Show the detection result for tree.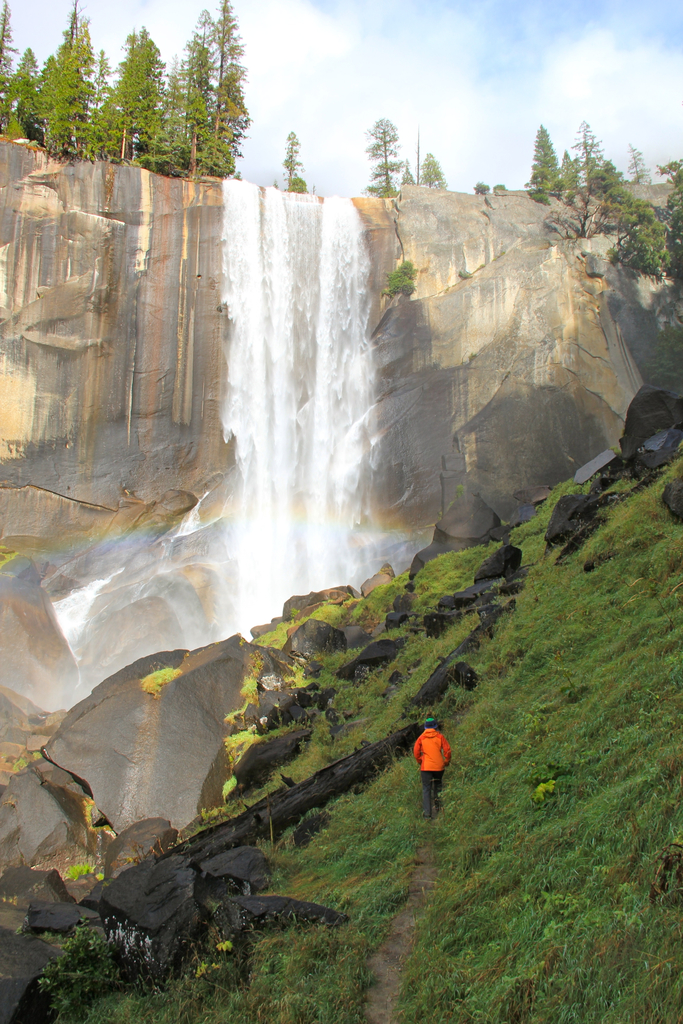
[left=358, top=113, right=404, bottom=204].
